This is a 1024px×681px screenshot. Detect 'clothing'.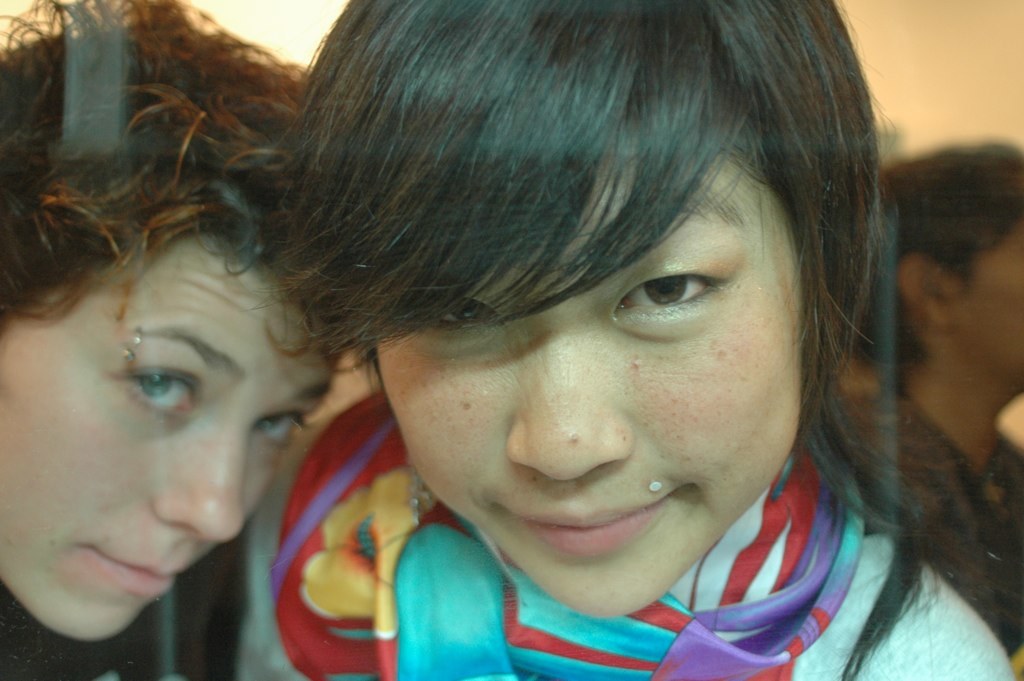
bbox(812, 379, 1022, 652).
